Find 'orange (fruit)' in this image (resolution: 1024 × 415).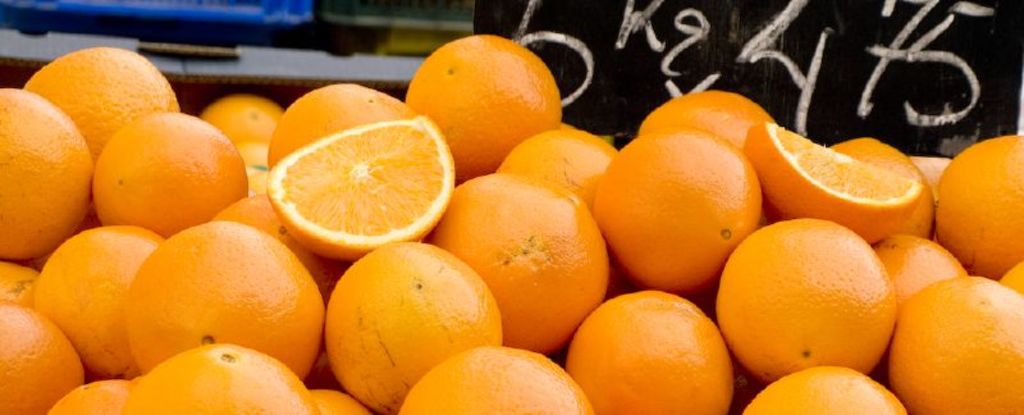
detection(0, 302, 79, 414).
